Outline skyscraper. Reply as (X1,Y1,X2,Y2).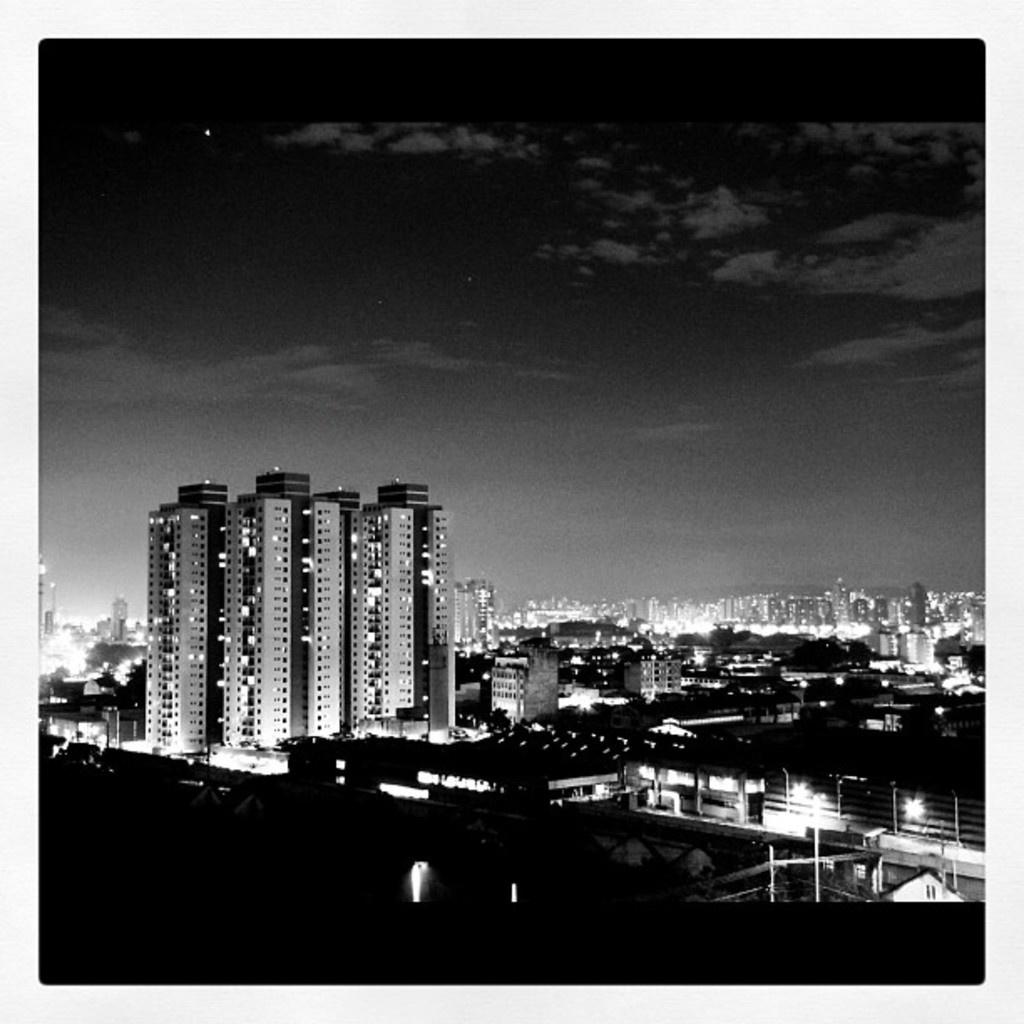
(482,651,522,731).
